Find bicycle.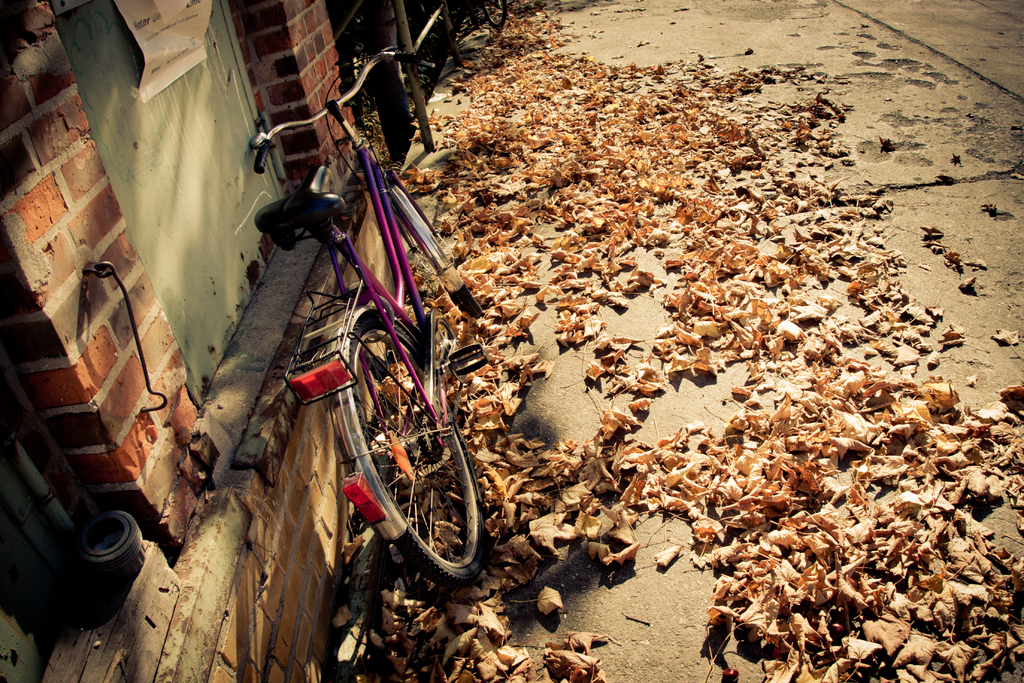
465/0/508/29.
